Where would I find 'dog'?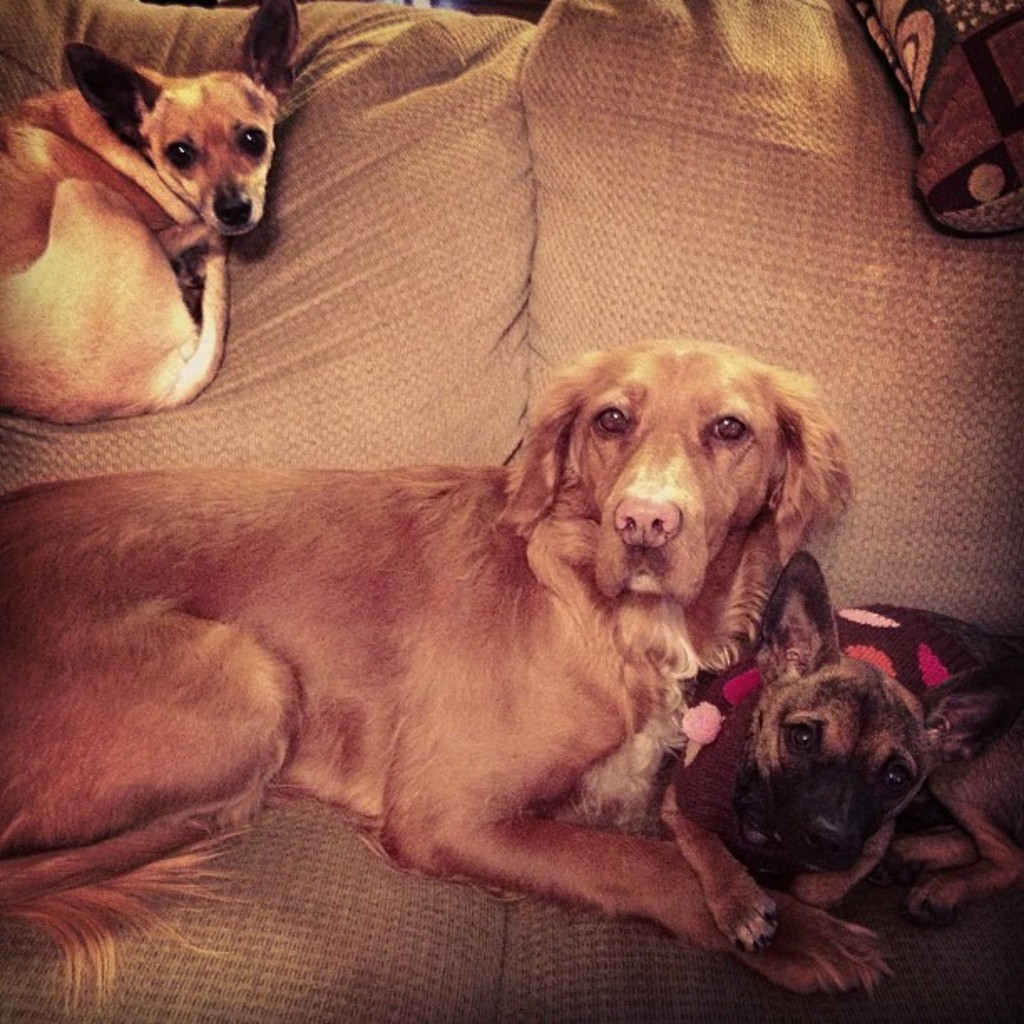
At <bbox>0, 335, 893, 1022</bbox>.
